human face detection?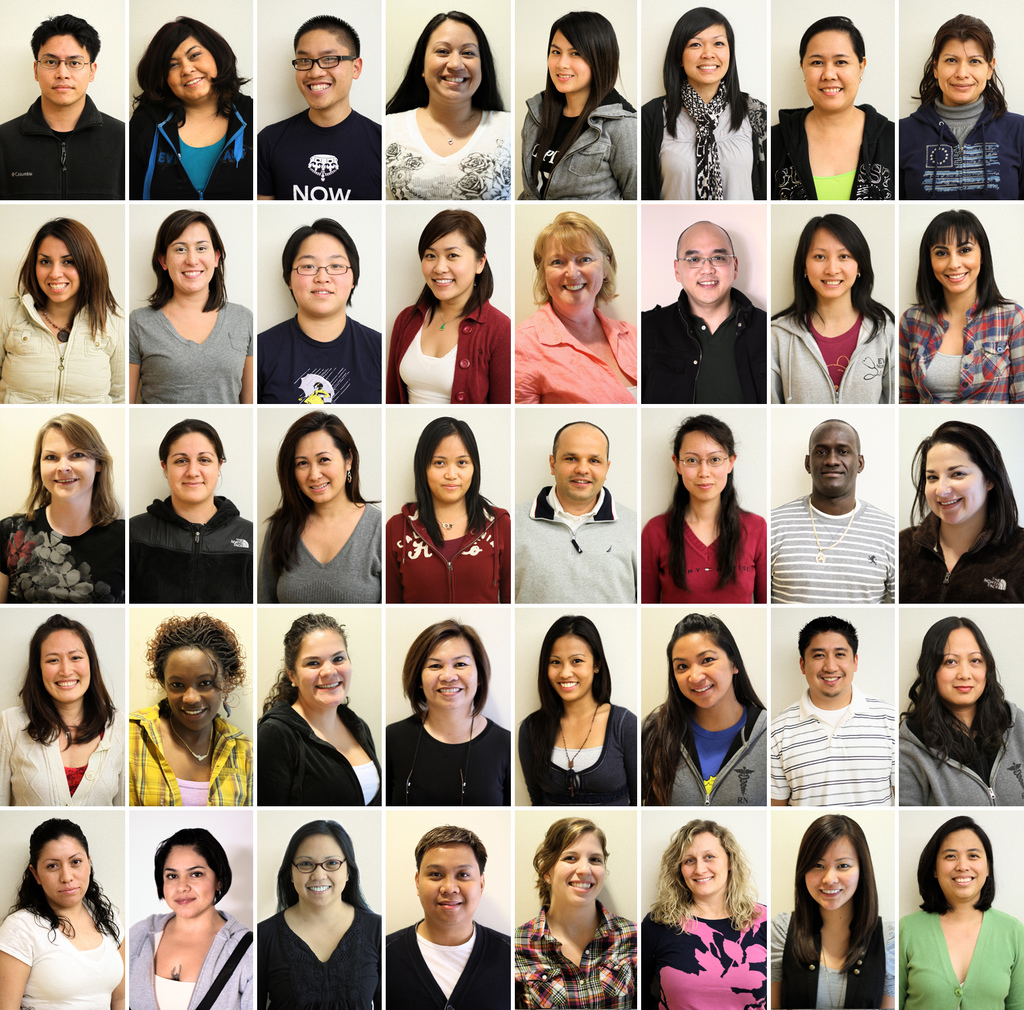
[424, 19, 483, 101]
